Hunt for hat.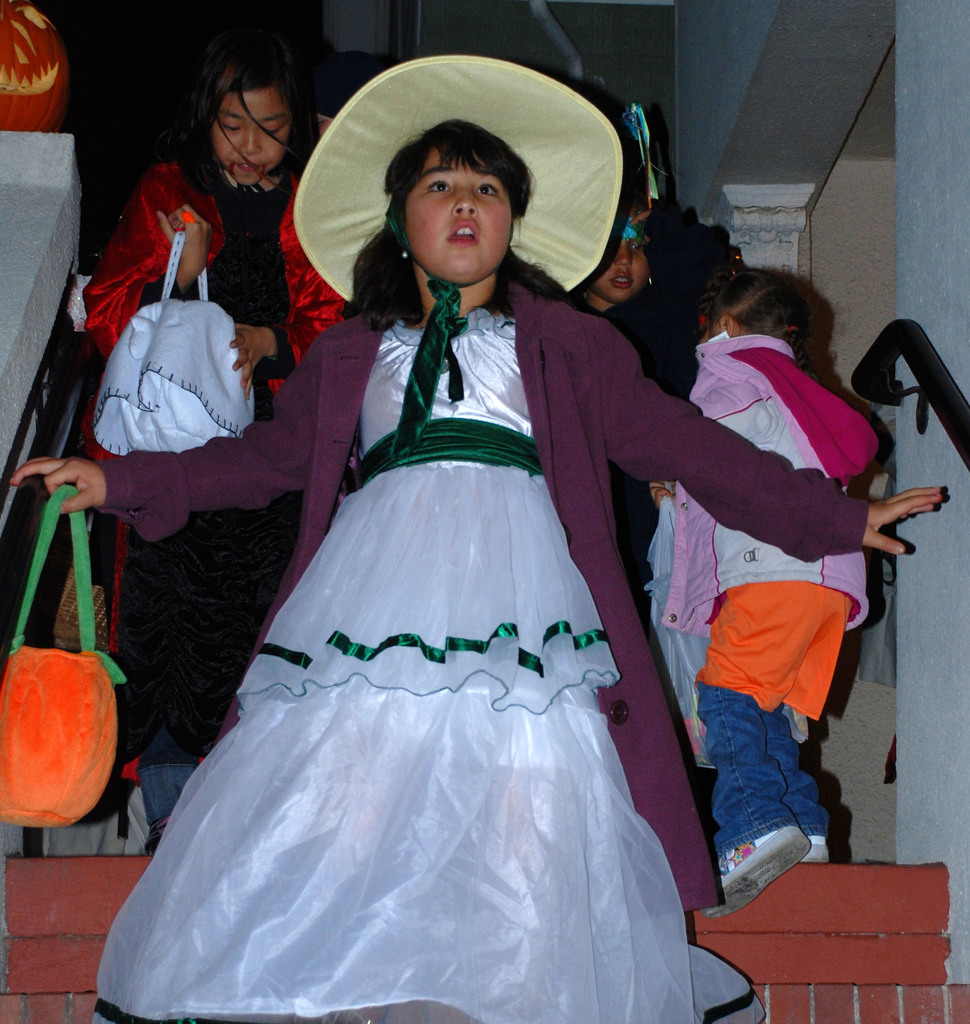
Hunted down at region(292, 55, 624, 303).
